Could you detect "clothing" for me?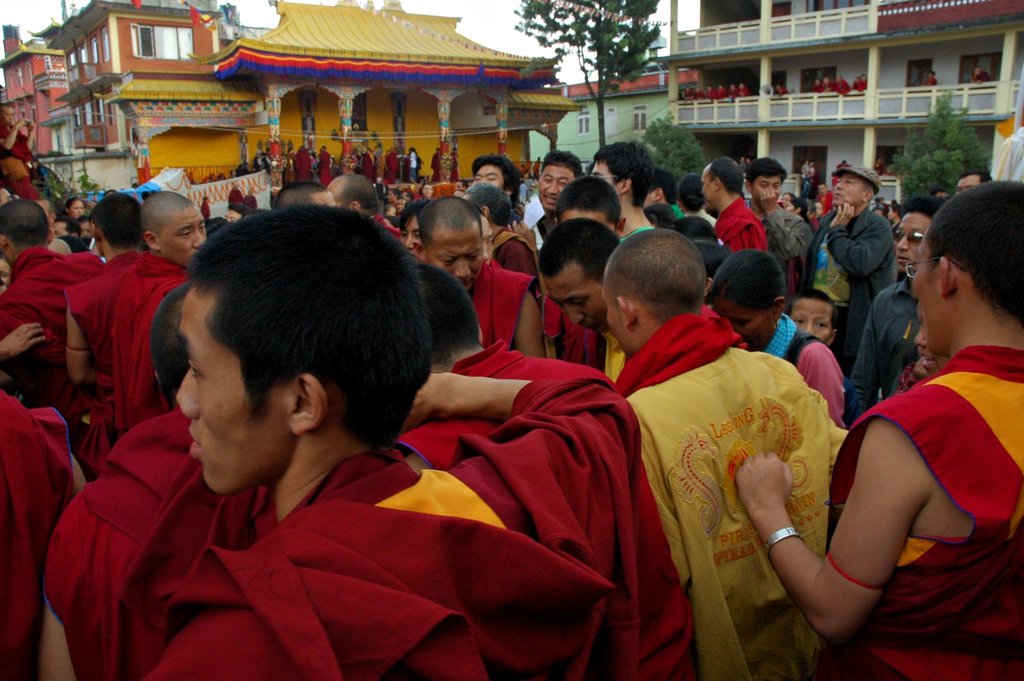
Detection result: x1=543, y1=288, x2=602, y2=366.
